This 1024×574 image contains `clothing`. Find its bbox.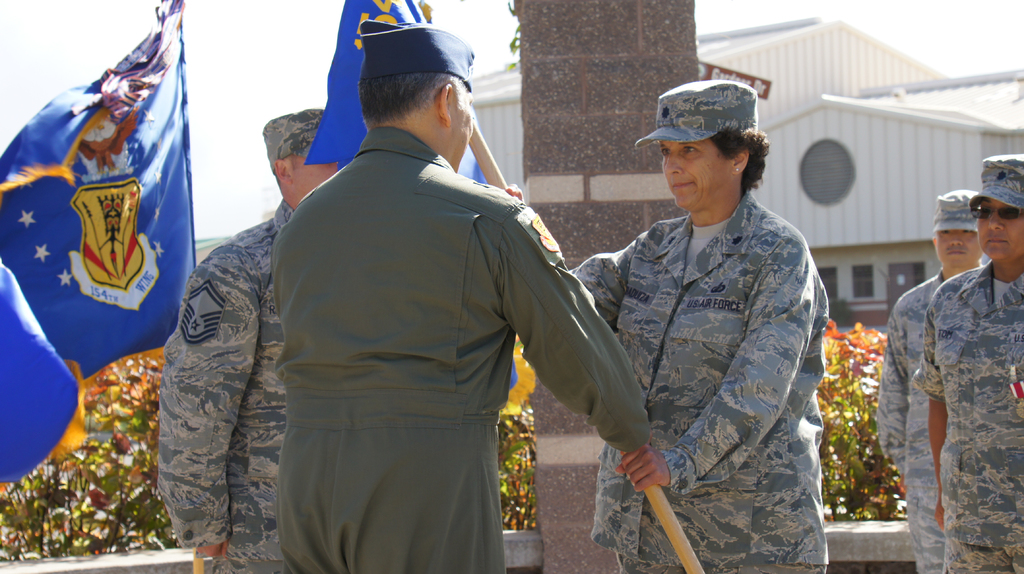
crop(566, 191, 831, 573).
